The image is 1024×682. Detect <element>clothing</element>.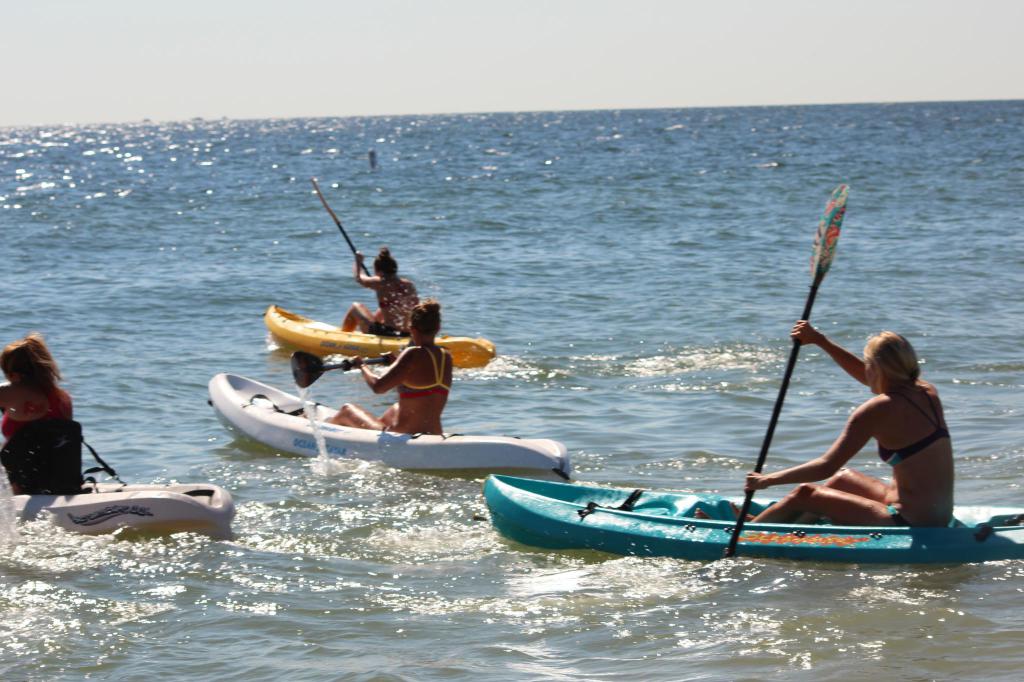
Detection: {"left": 0, "top": 381, "right": 85, "bottom": 438}.
